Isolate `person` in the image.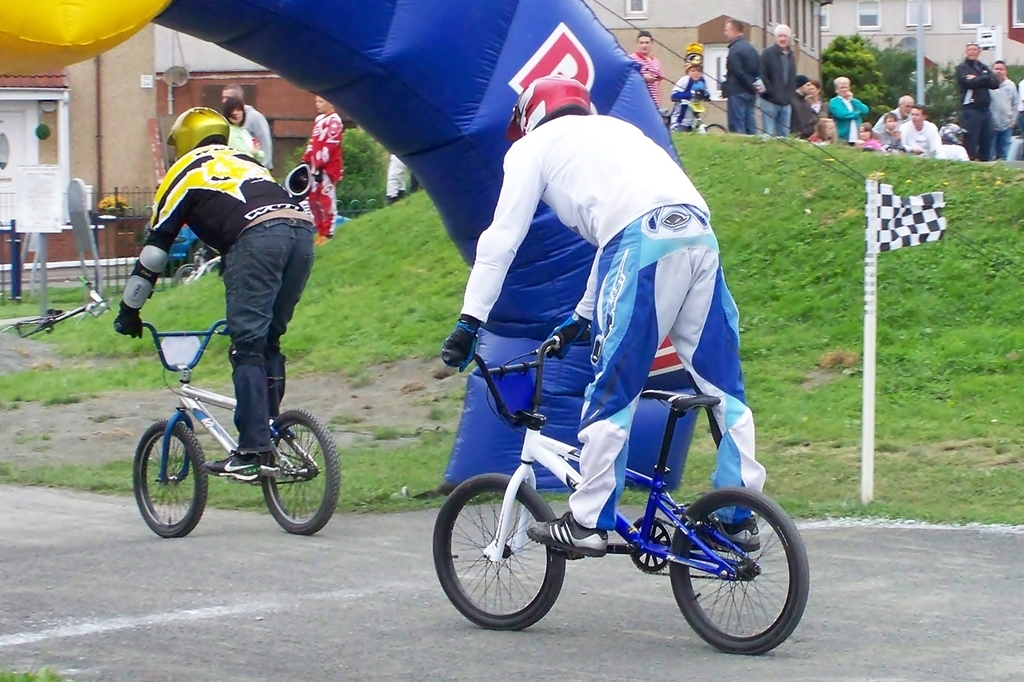
Isolated region: (670, 58, 710, 134).
